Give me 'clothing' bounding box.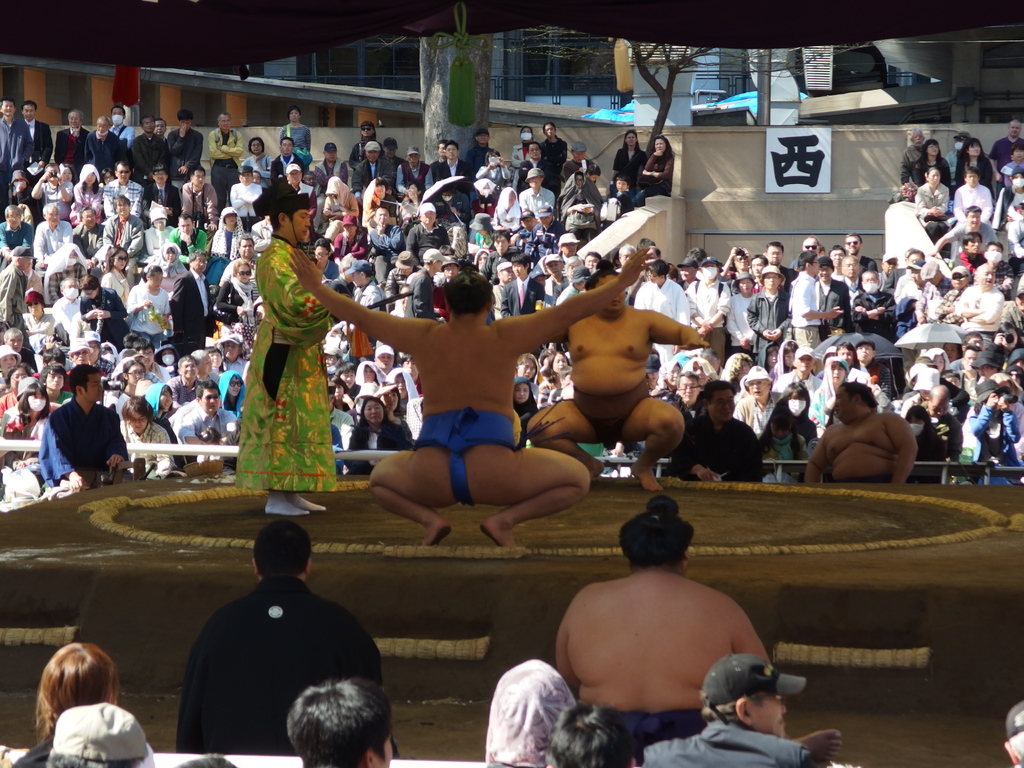
x1=563 y1=159 x2=594 y2=185.
